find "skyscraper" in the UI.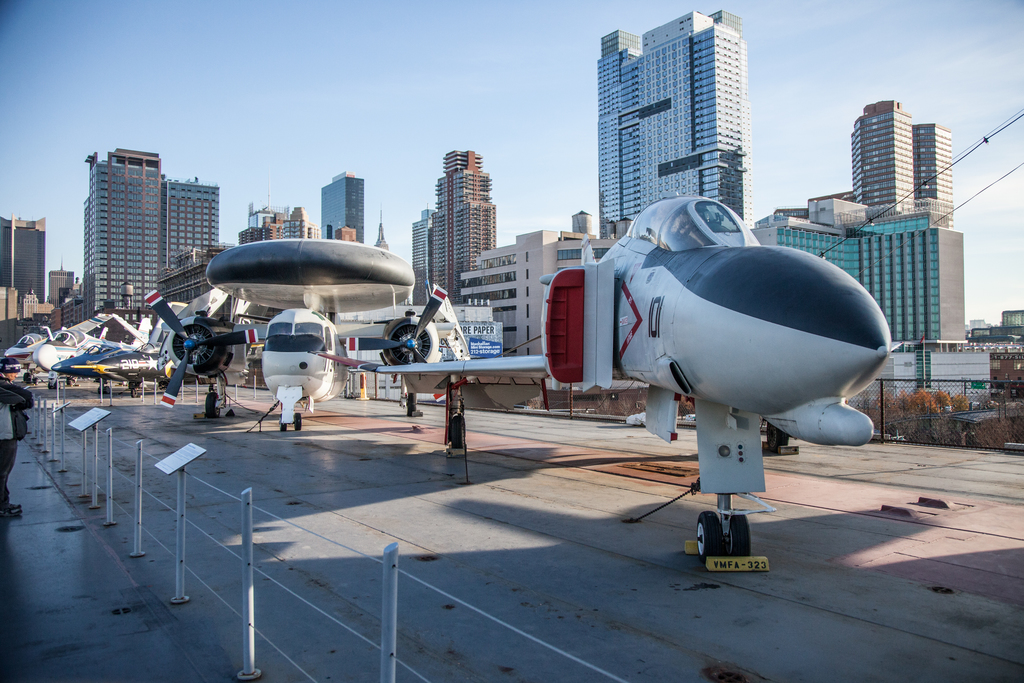
UI element at {"left": 451, "top": 230, "right": 617, "bottom": 365}.
